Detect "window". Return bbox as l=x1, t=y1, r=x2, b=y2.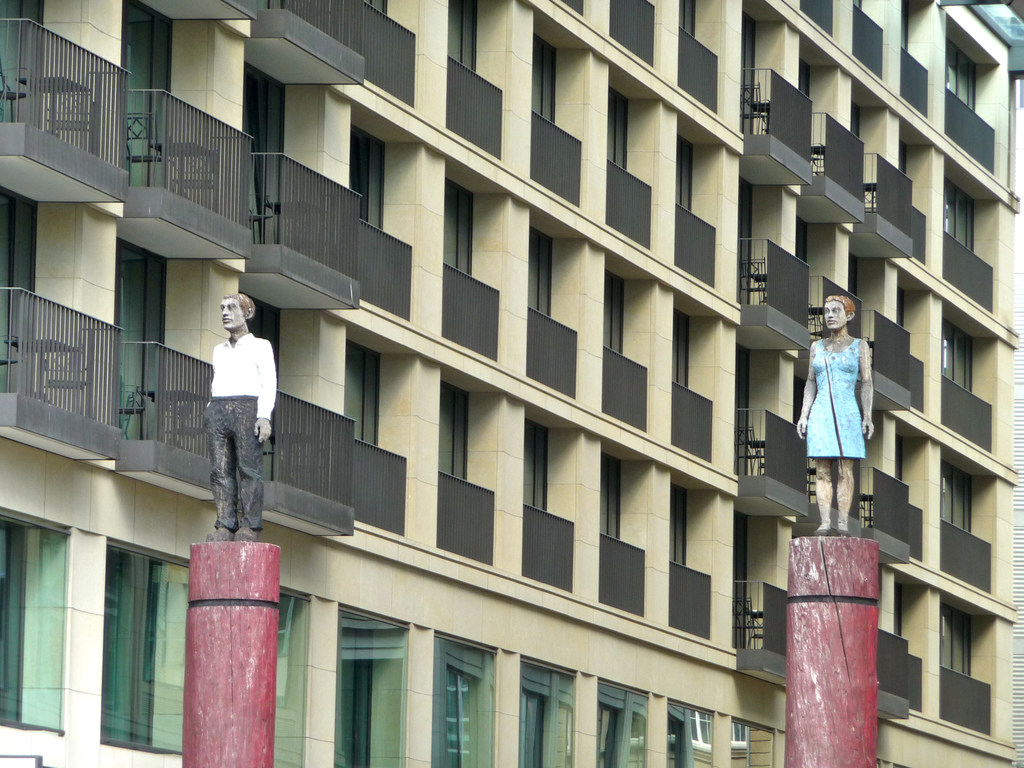
l=241, t=291, r=283, b=392.
